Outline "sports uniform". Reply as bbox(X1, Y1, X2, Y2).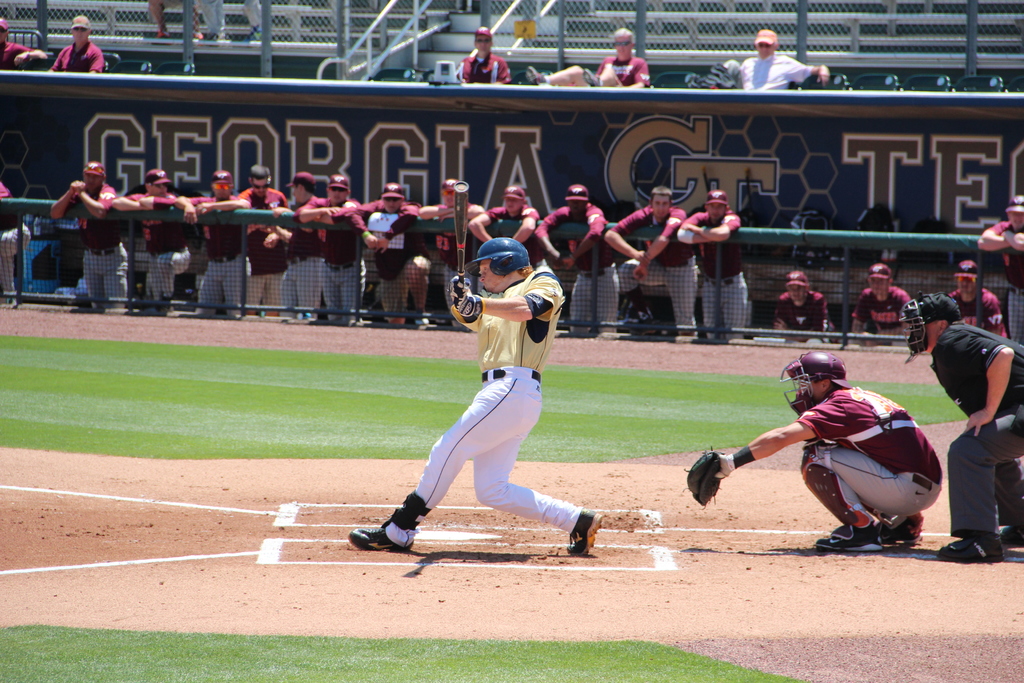
bbox(284, 173, 323, 317).
